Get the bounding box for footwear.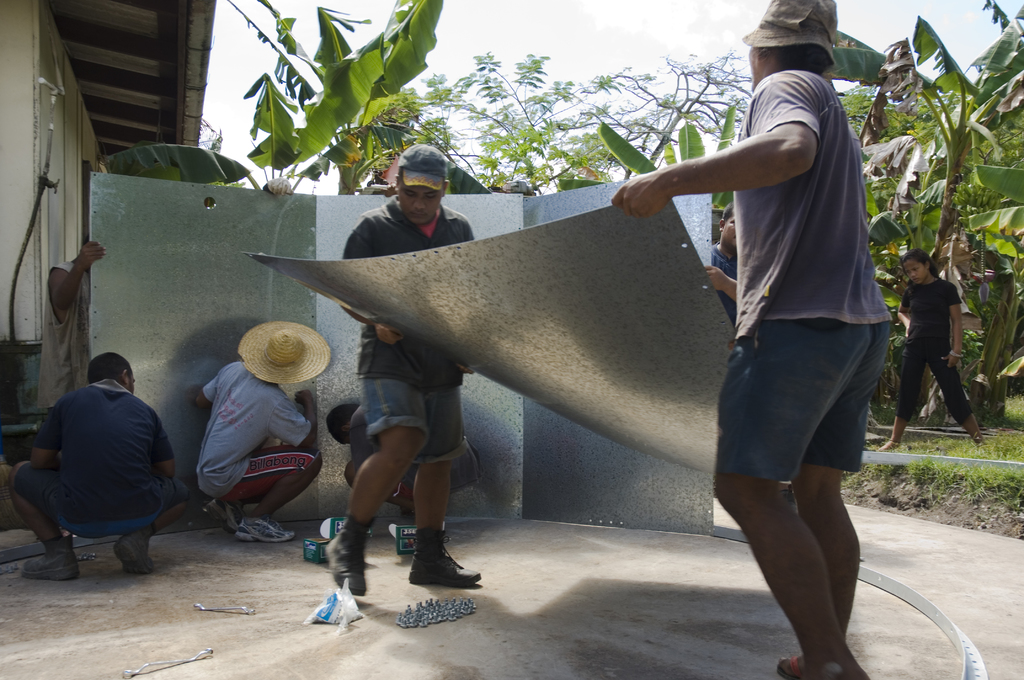
Rect(231, 513, 296, 544).
